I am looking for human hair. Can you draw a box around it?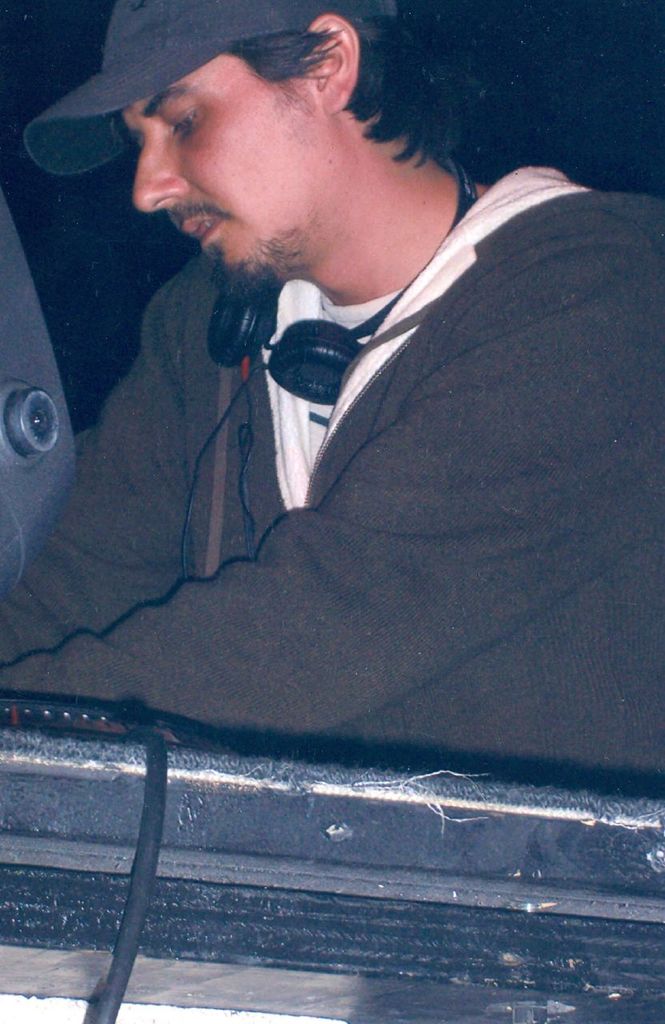
Sure, the bounding box is crop(221, 4, 479, 174).
